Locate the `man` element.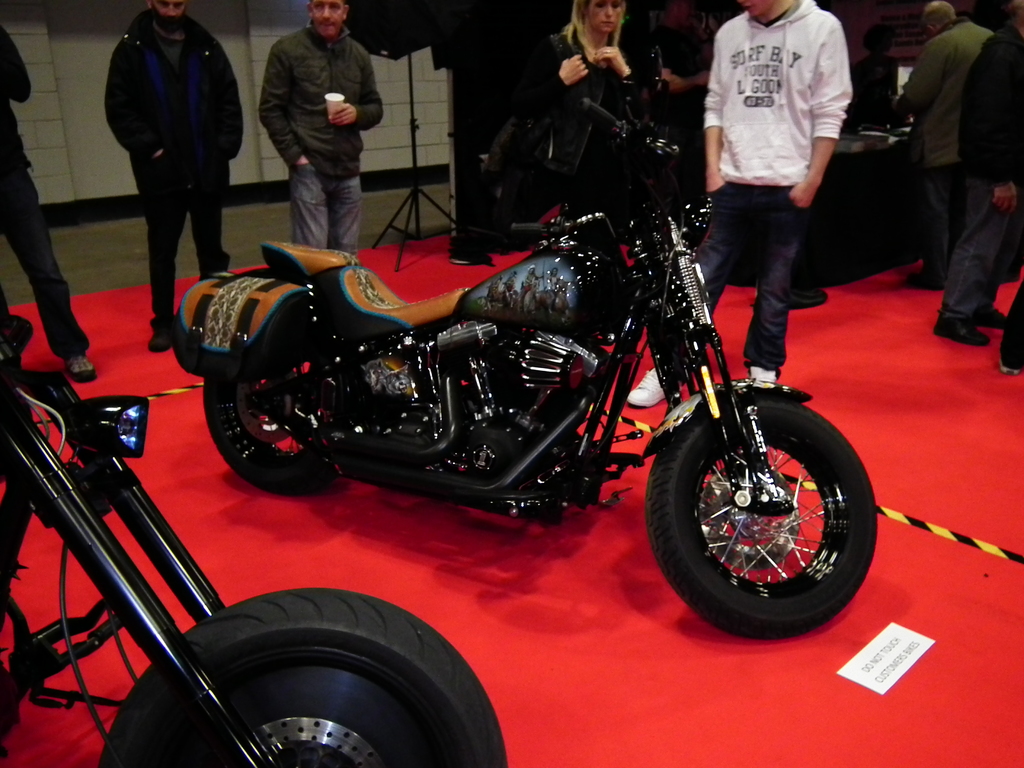
Element bbox: 879, 0, 996, 283.
